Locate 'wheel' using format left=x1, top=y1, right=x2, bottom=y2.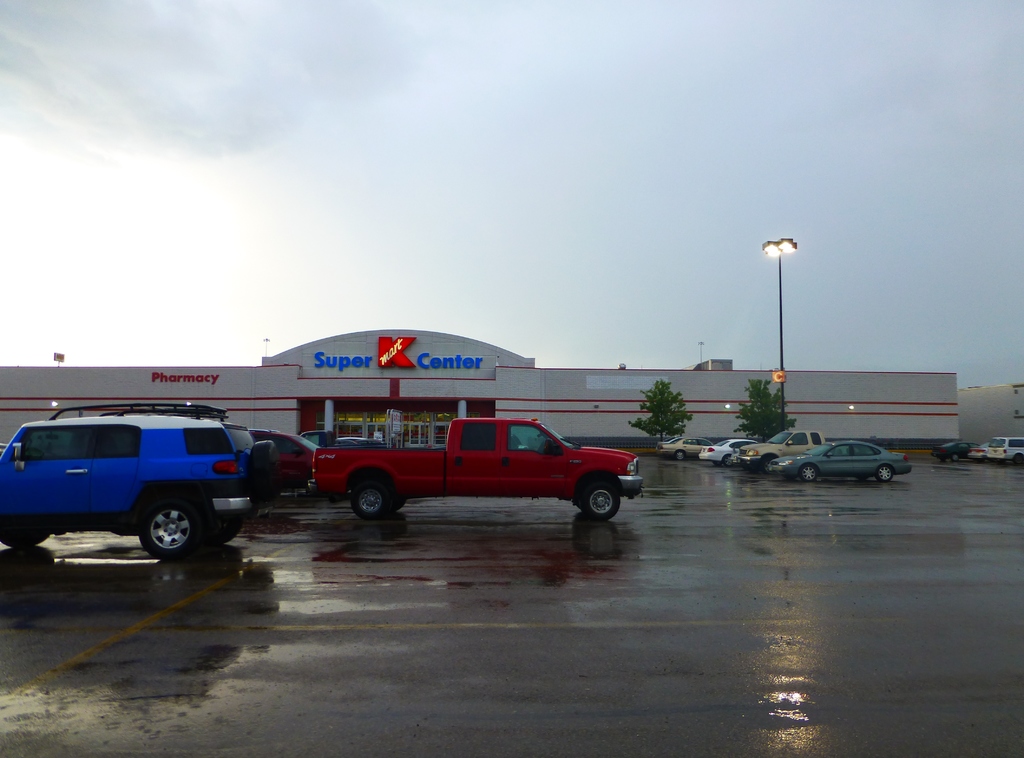
left=876, top=465, right=892, bottom=481.
